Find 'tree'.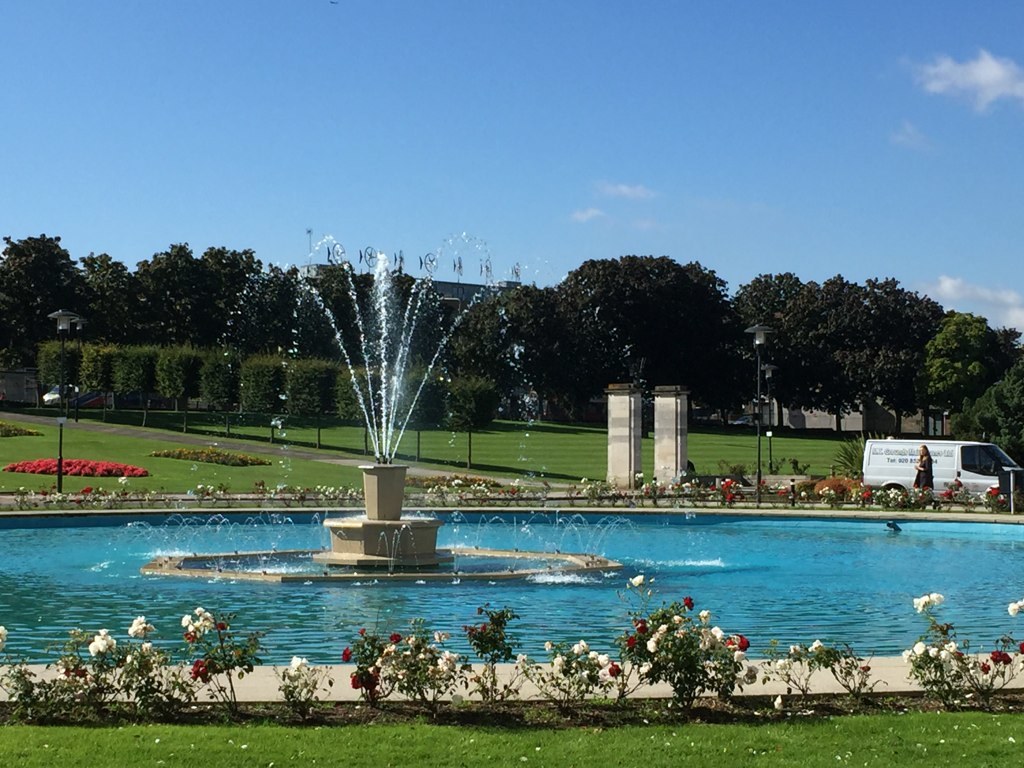
pyautogui.locateOnScreen(393, 265, 492, 377).
